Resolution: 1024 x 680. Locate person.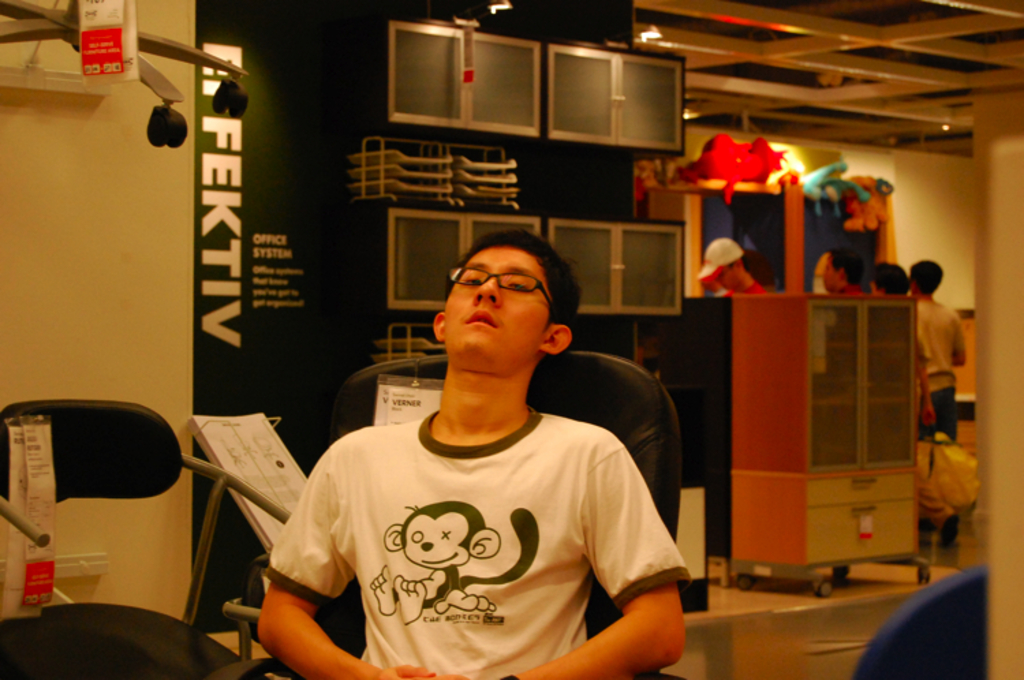
bbox=(692, 235, 769, 303).
